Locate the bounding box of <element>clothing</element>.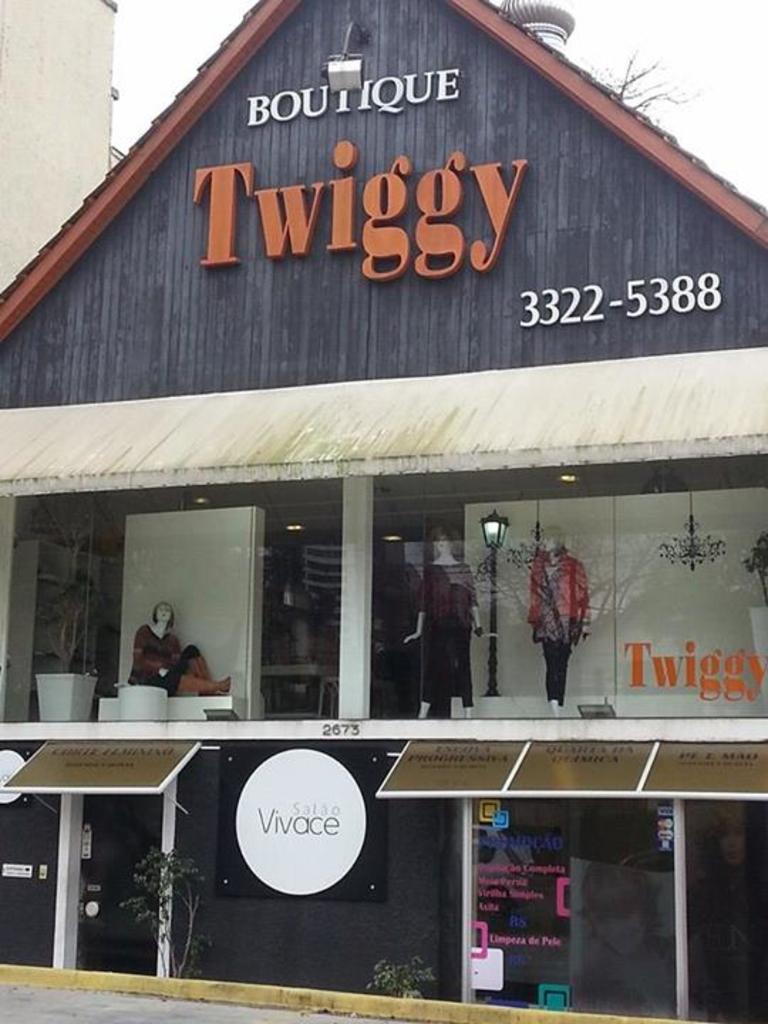
Bounding box: left=414, top=558, right=478, bottom=627.
